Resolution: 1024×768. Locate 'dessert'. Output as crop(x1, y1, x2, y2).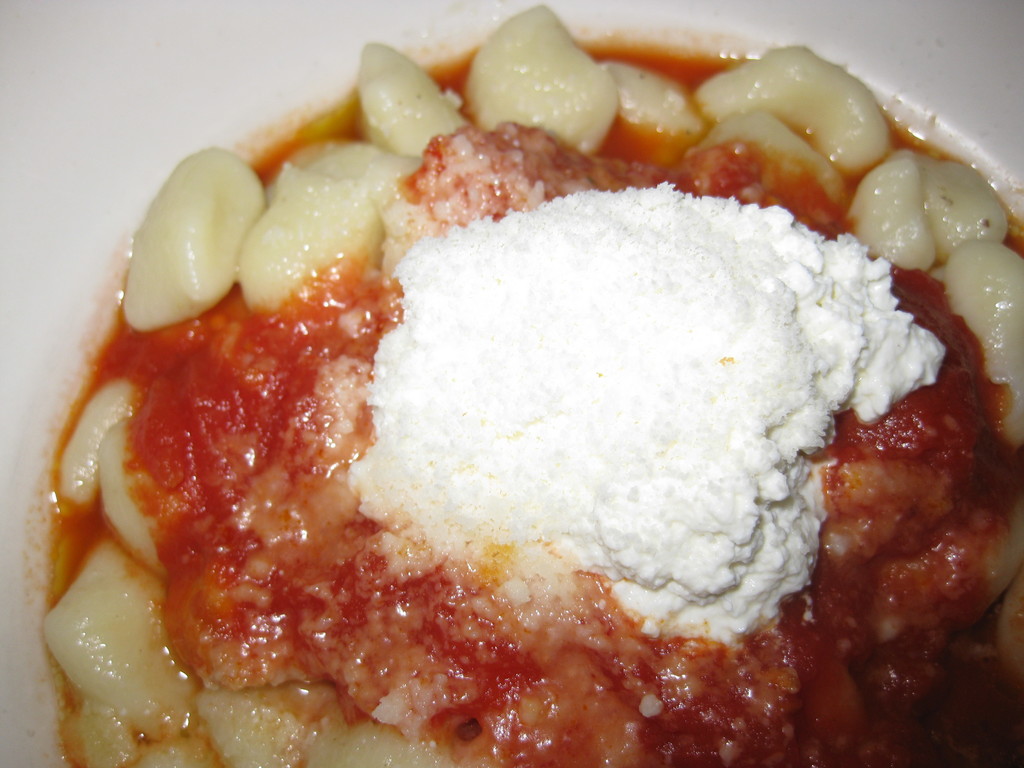
crop(140, 731, 218, 764).
